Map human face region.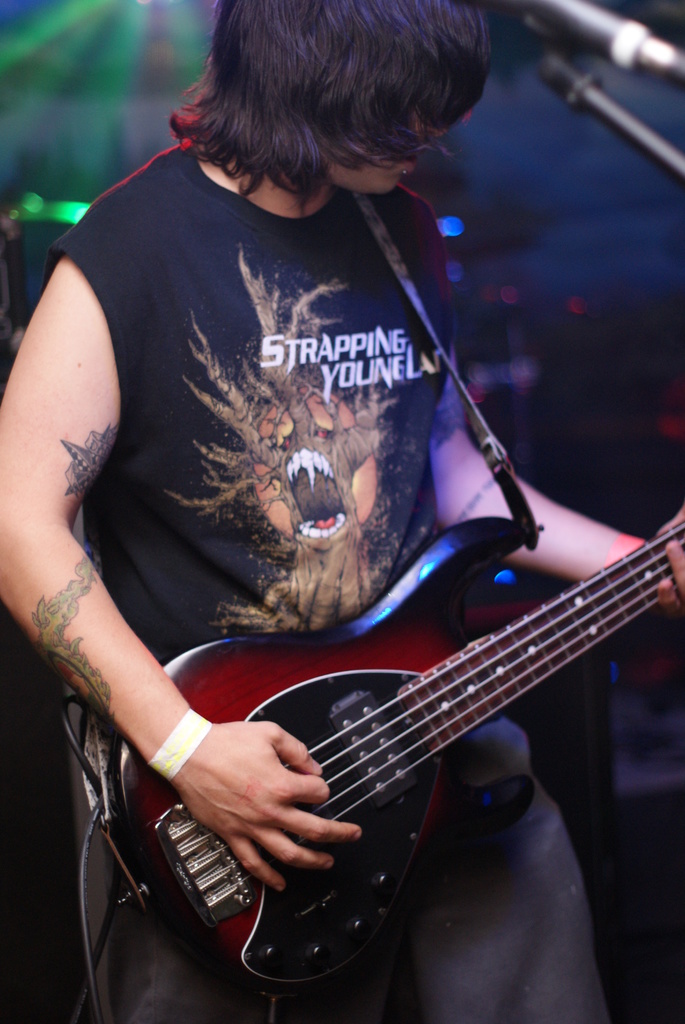
Mapped to region(326, 132, 442, 198).
